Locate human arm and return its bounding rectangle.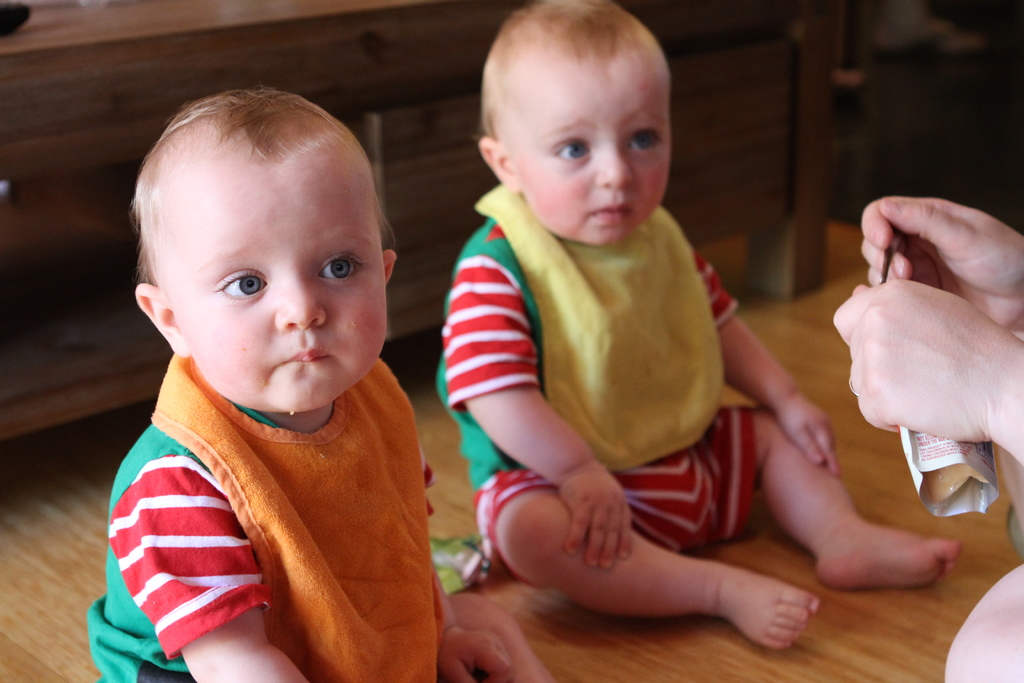
<bbox>435, 576, 514, 682</bbox>.
